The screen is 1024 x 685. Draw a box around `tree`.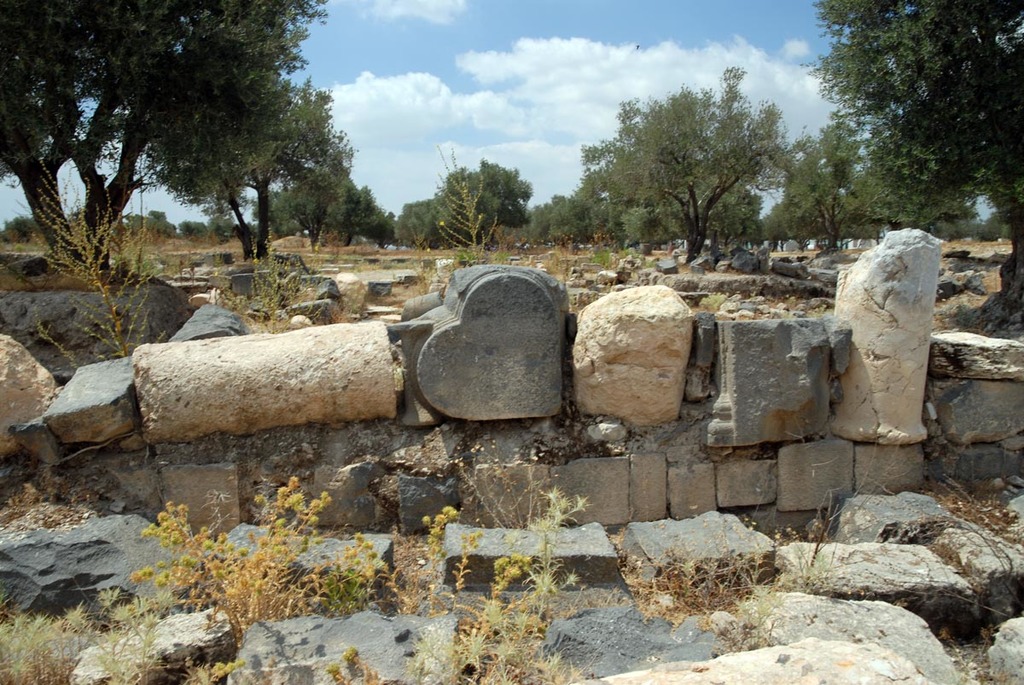
[178,218,241,241].
